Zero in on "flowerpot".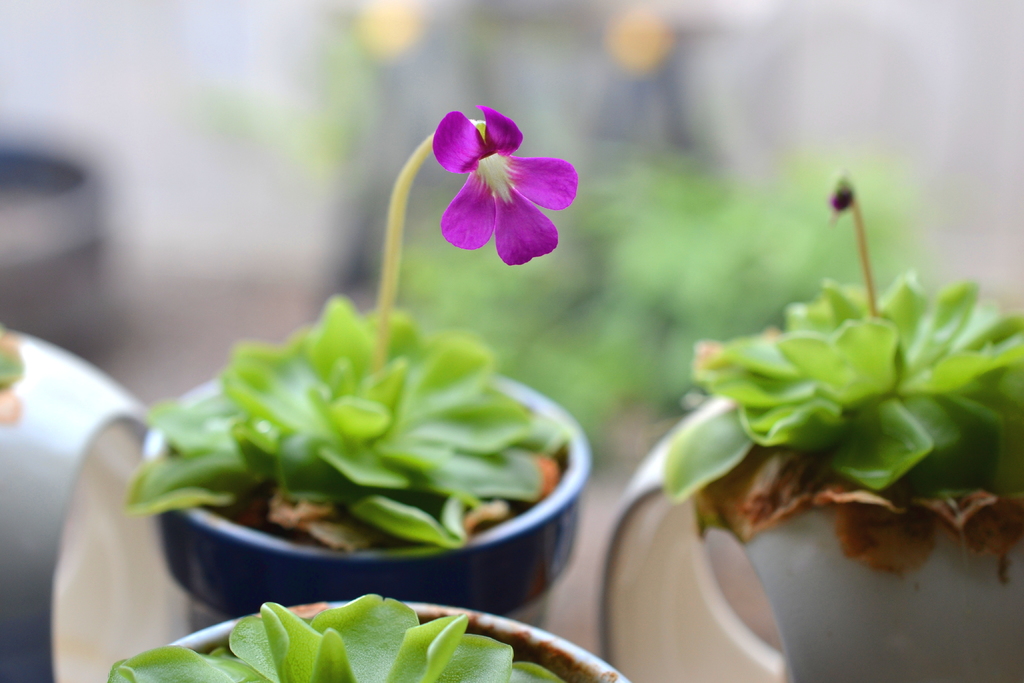
Zeroed in: bbox(168, 602, 630, 682).
